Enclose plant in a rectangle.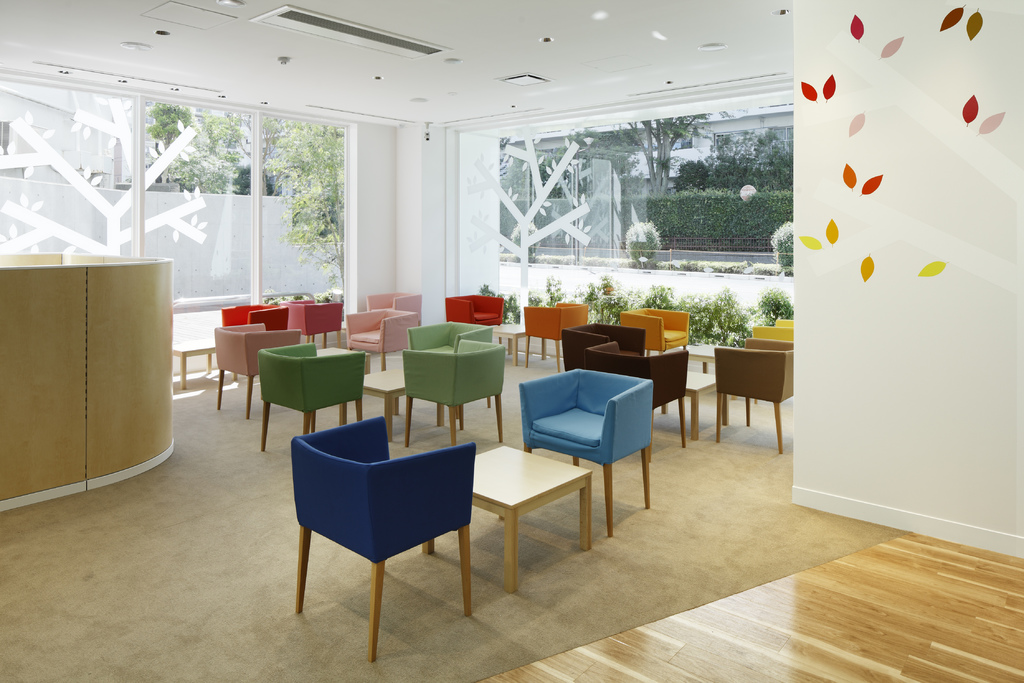
(left=477, top=277, right=509, bottom=336).
